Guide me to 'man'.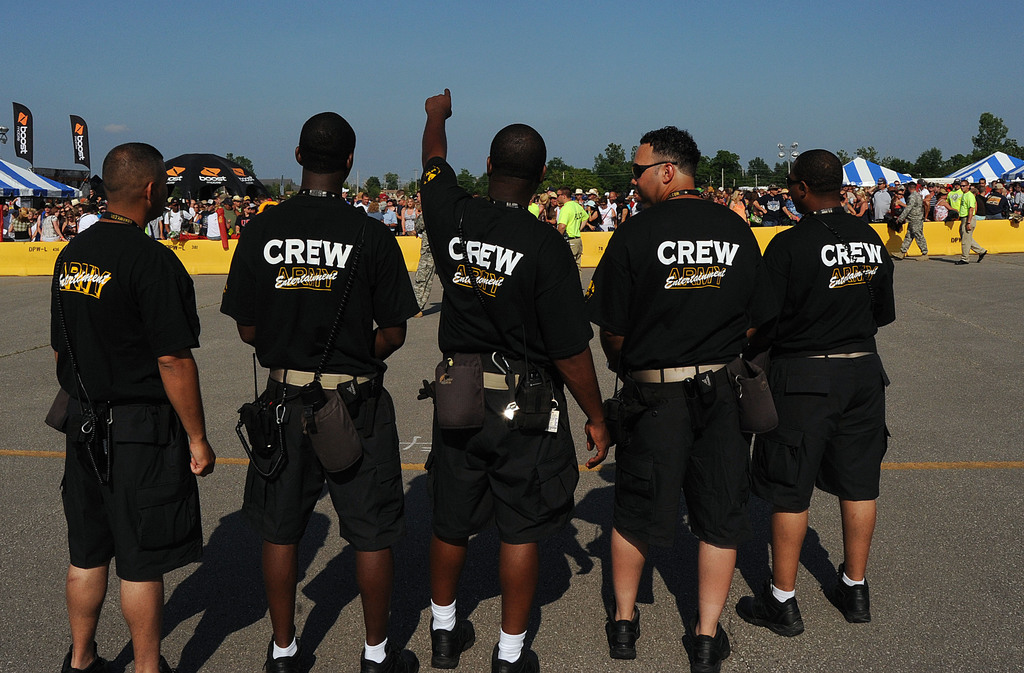
Guidance: <region>43, 142, 209, 670</region>.
